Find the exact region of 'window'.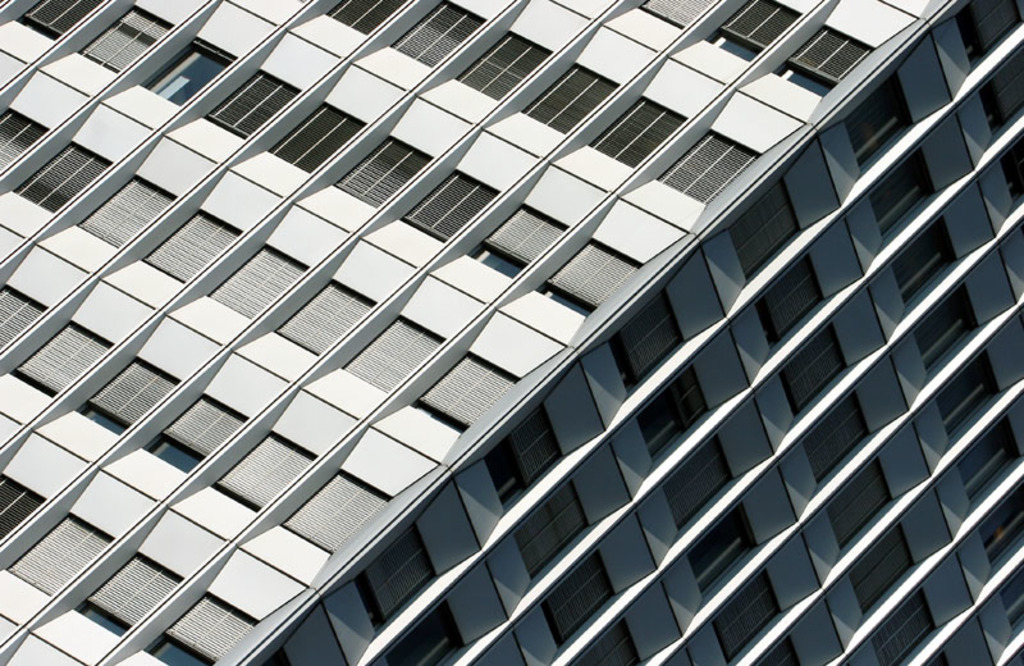
Exact region: (left=992, top=575, right=1023, bottom=631).
